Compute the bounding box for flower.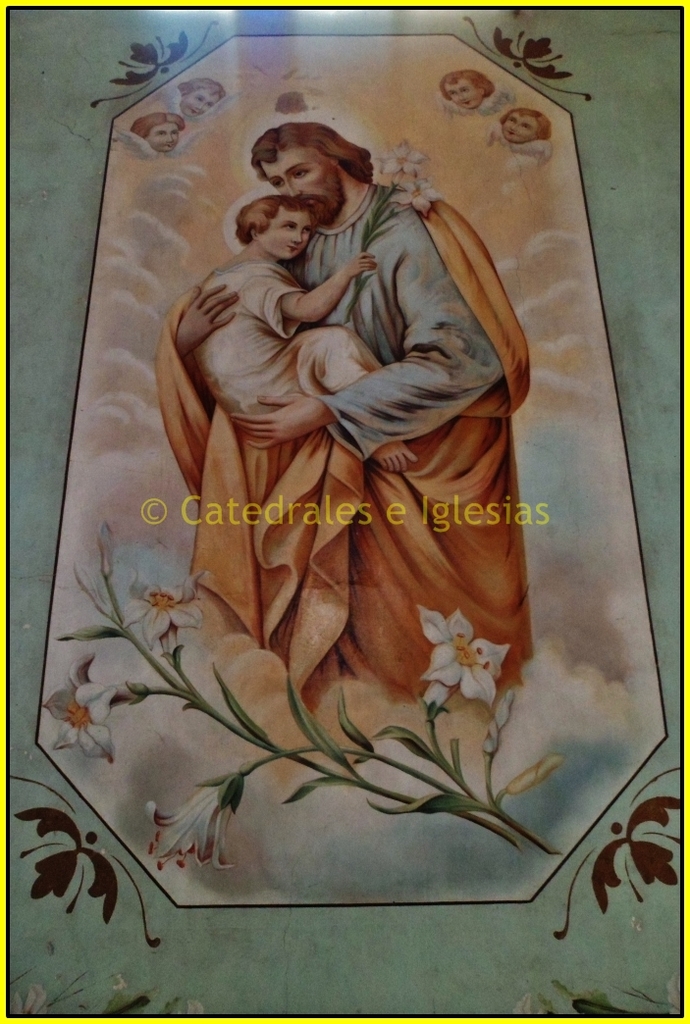
l=420, t=608, r=500, b=705.
